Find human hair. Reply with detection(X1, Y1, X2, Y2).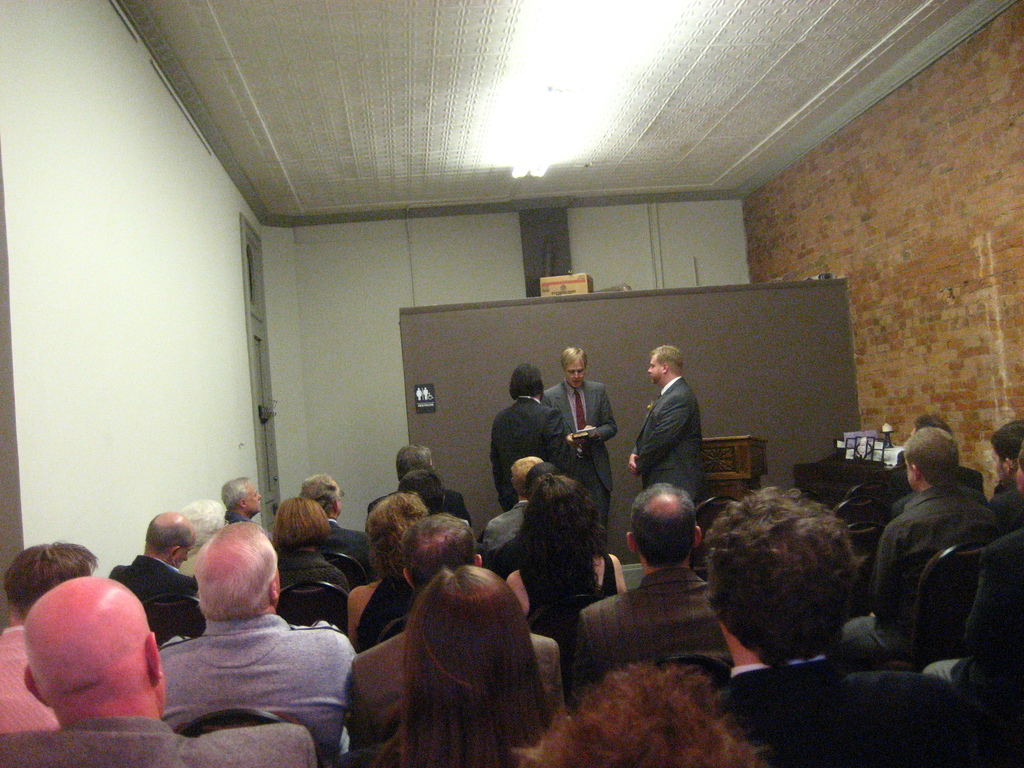
detection(563, 347, 588, 373).
